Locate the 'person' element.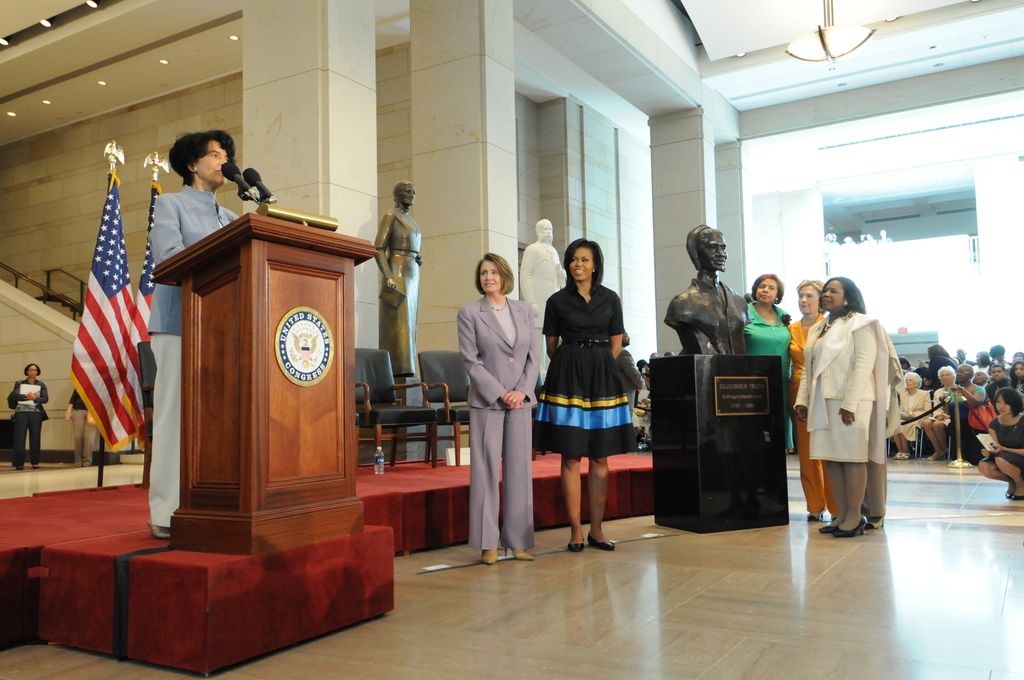
Element bbox: box(822, 229, 840, 249).
